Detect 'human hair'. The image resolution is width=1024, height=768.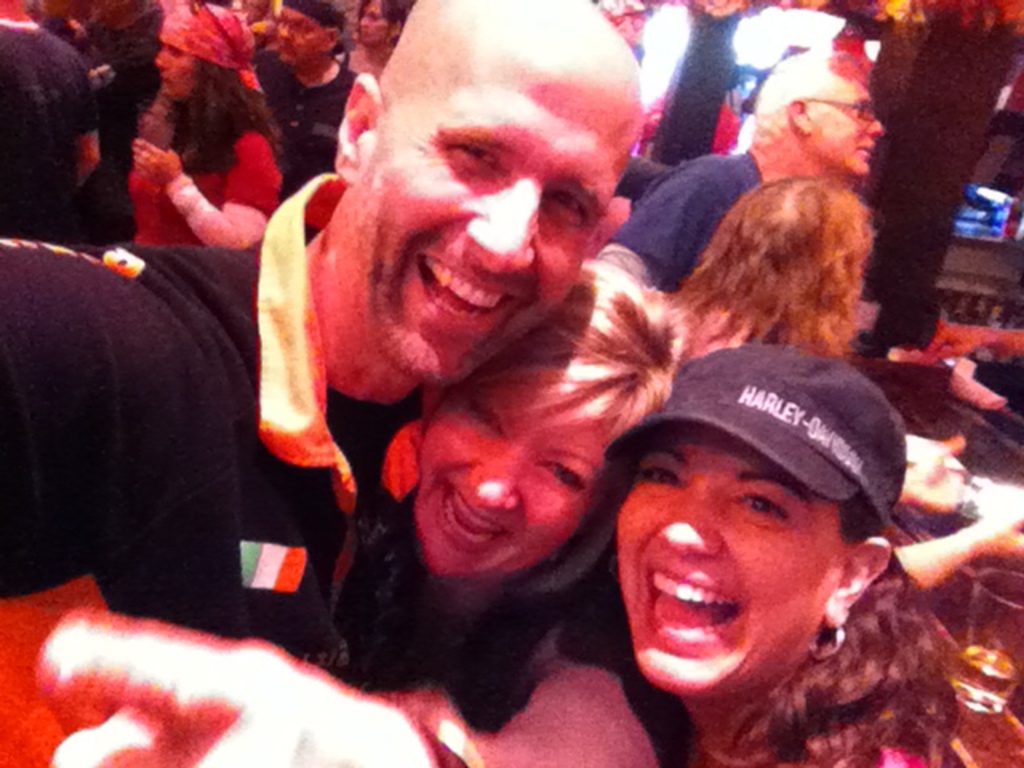
352, 0, 413, 51.
